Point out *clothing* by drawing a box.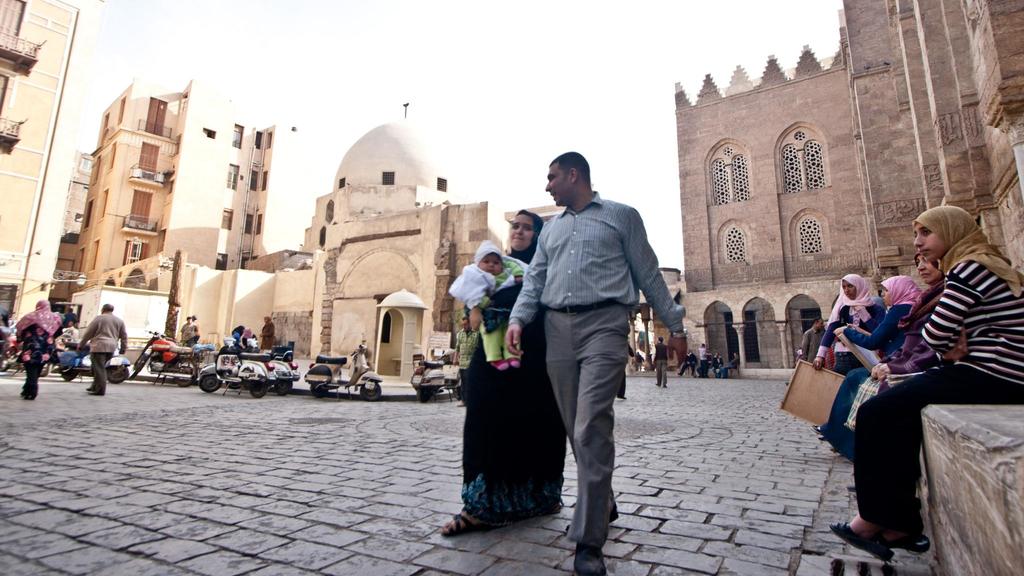
[646,344,673,380].
